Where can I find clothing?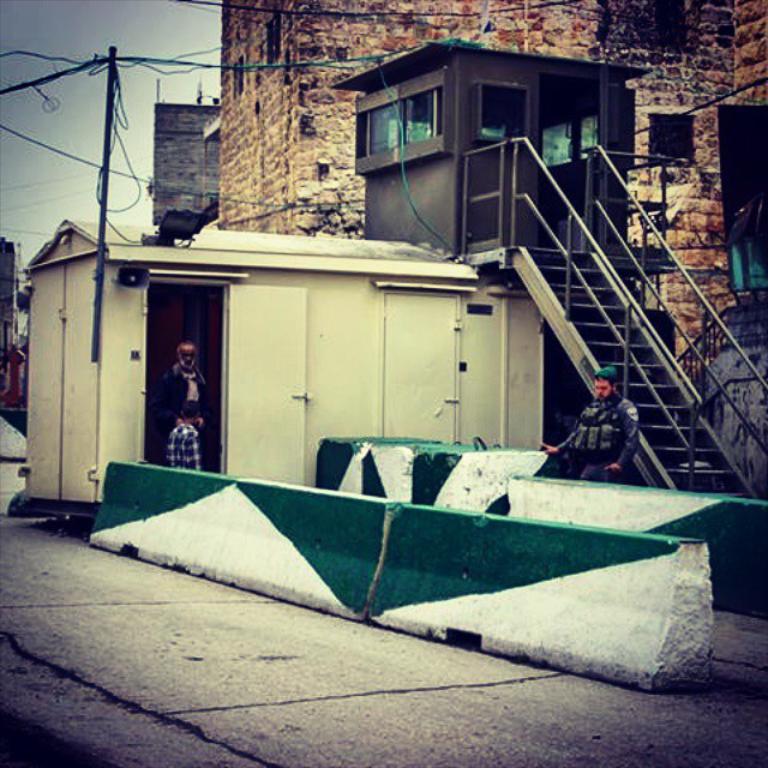
You can find it at (563, 376, 647, 478).
